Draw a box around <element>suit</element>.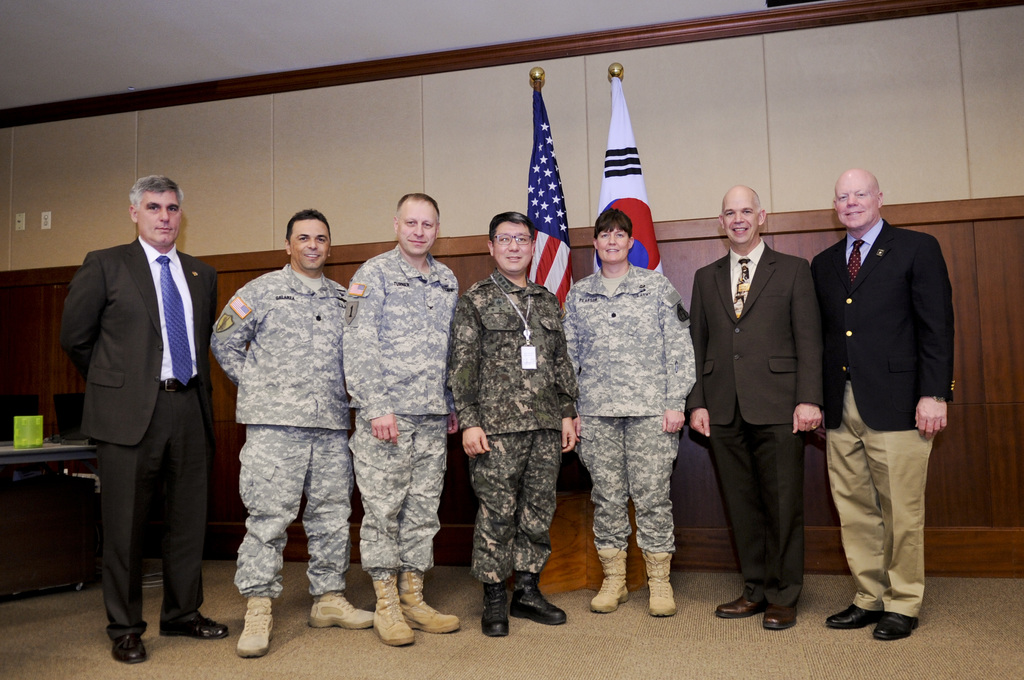
[left=64, top=168, right=218, bottom=657].
